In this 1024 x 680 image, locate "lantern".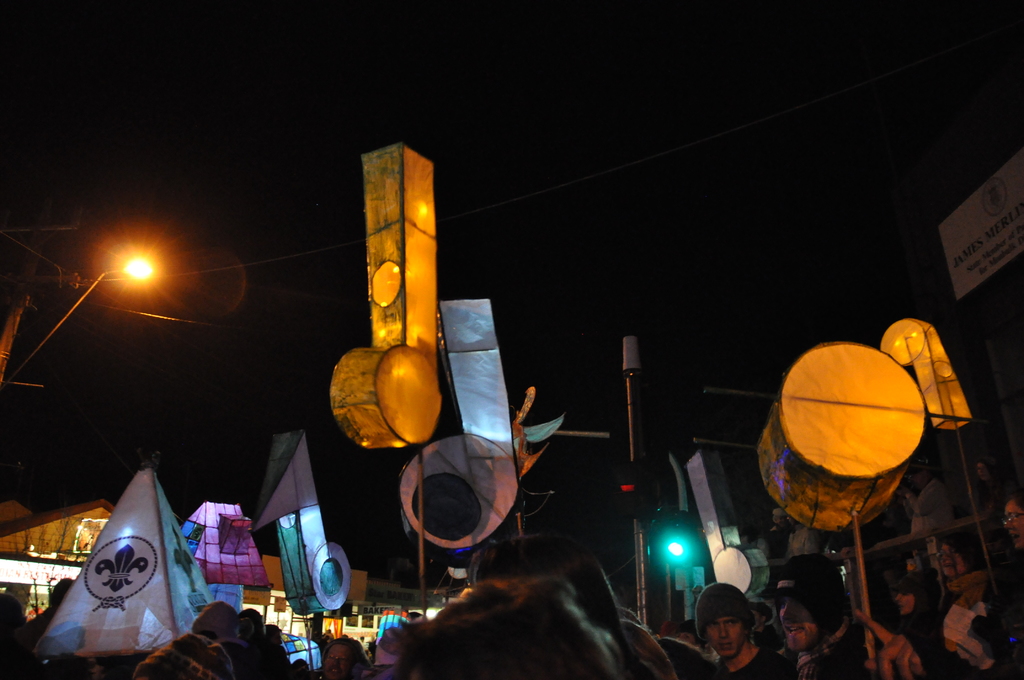
Bounding box: x1=177 y1=499 x2=271 y2=617.
